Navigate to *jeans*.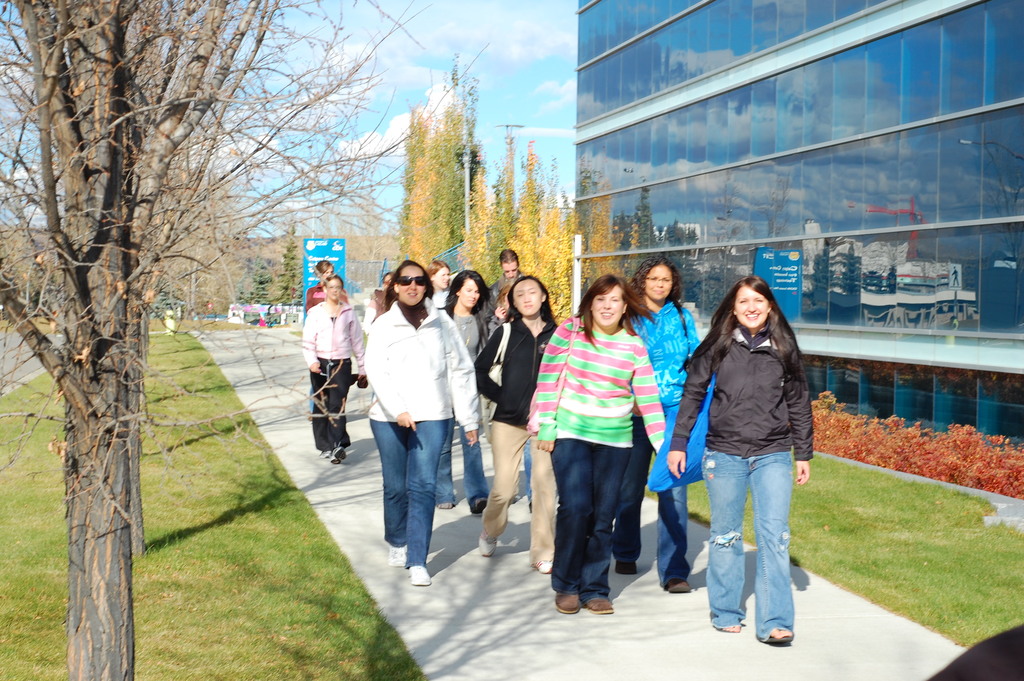
Navigation target: <box>525,447,527,505</box>.
